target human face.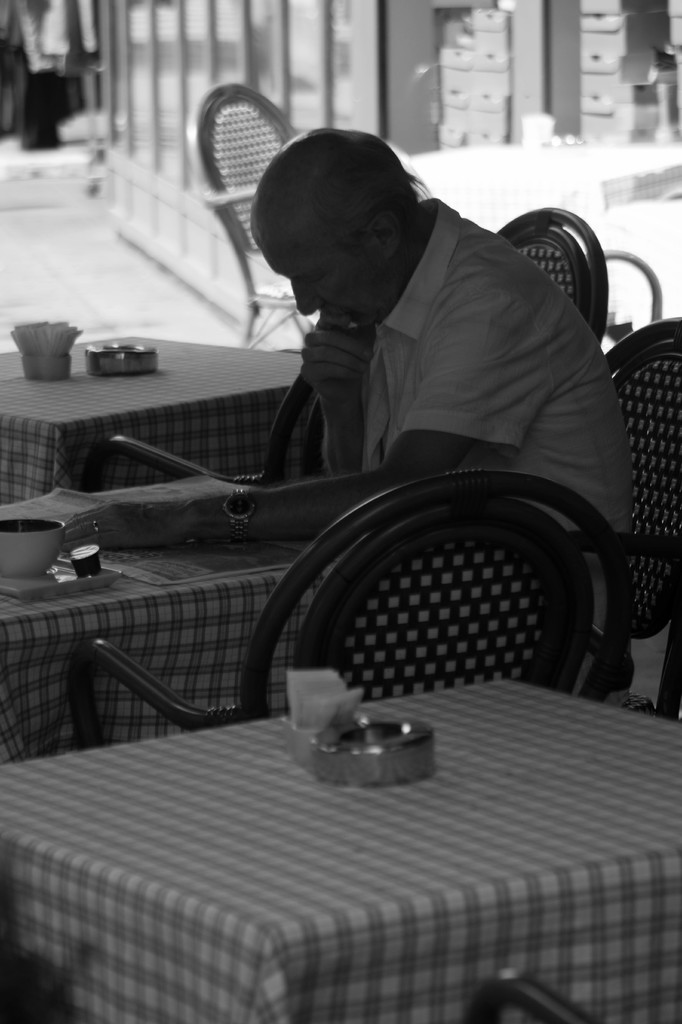
Target region: 250,216,390,328.
